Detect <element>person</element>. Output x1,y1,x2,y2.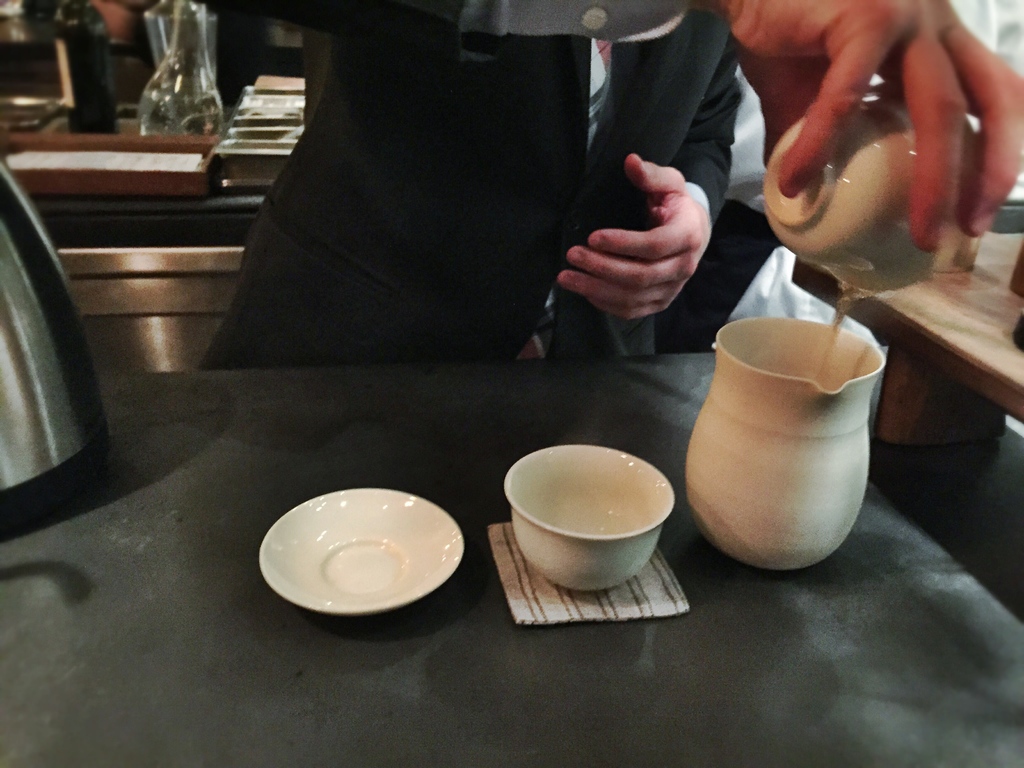
204,0,1023,373.
